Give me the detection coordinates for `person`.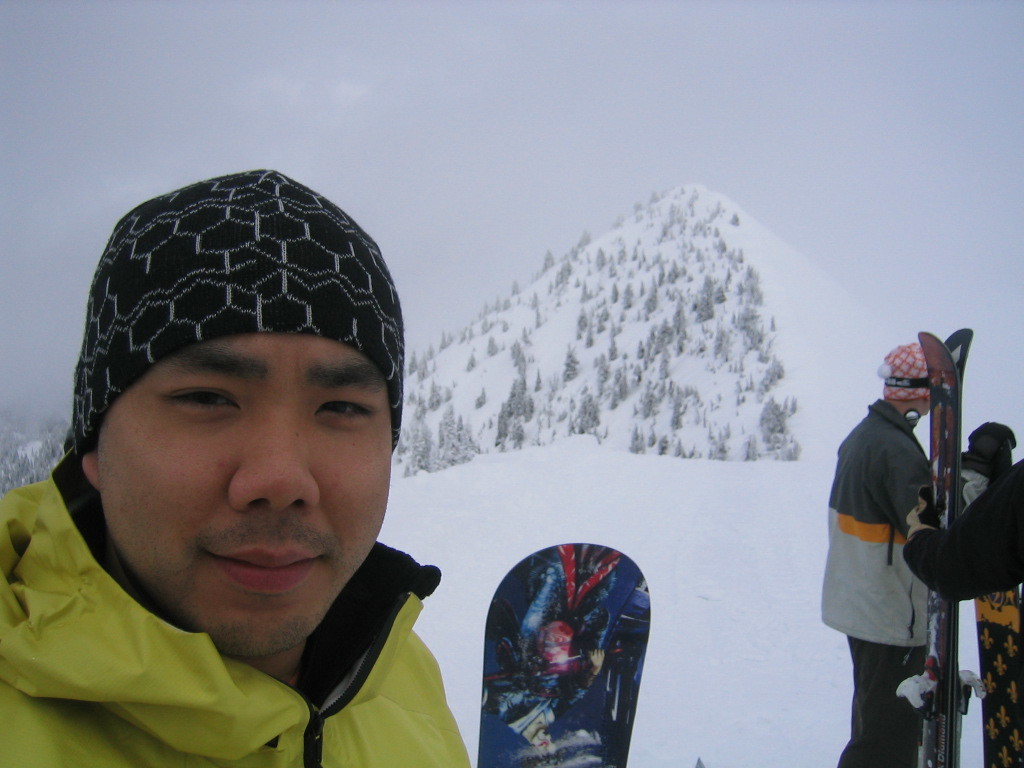
(822, 340, 954, 767).
